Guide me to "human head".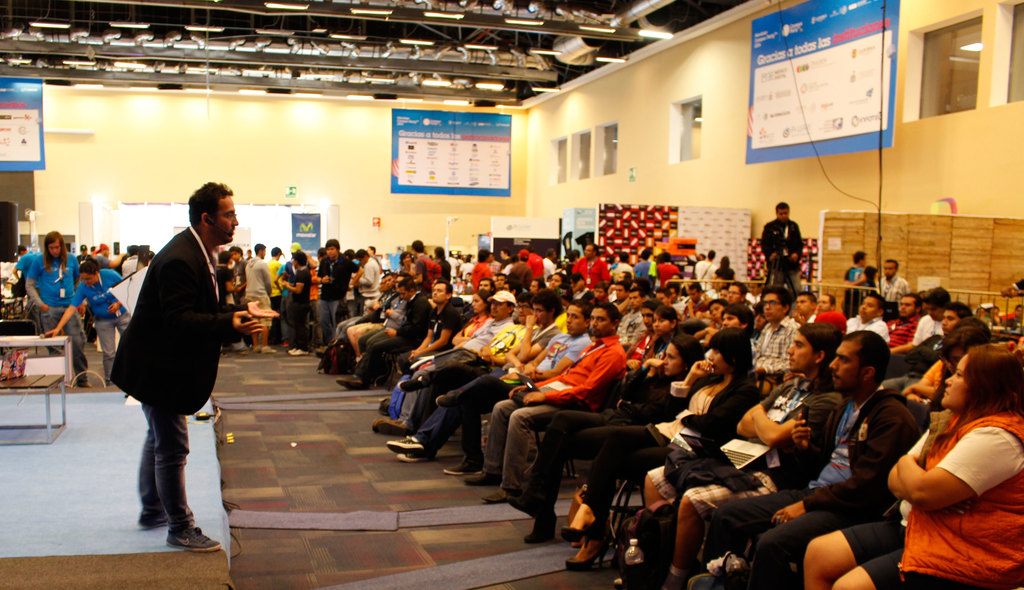
Guidance: left=662, top=334, right=699, bottom=379.
